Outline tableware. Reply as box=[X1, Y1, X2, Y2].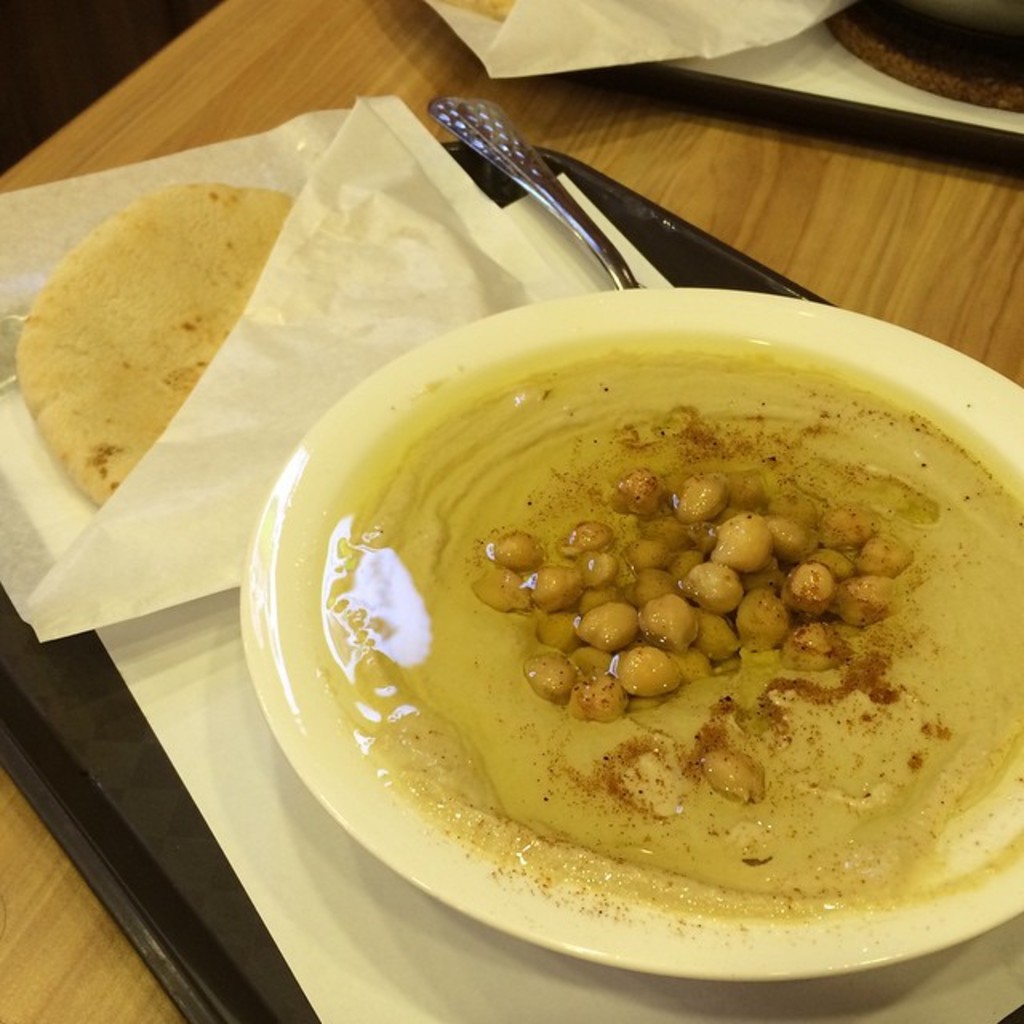
box=[0, 133, 1022, 1022].
